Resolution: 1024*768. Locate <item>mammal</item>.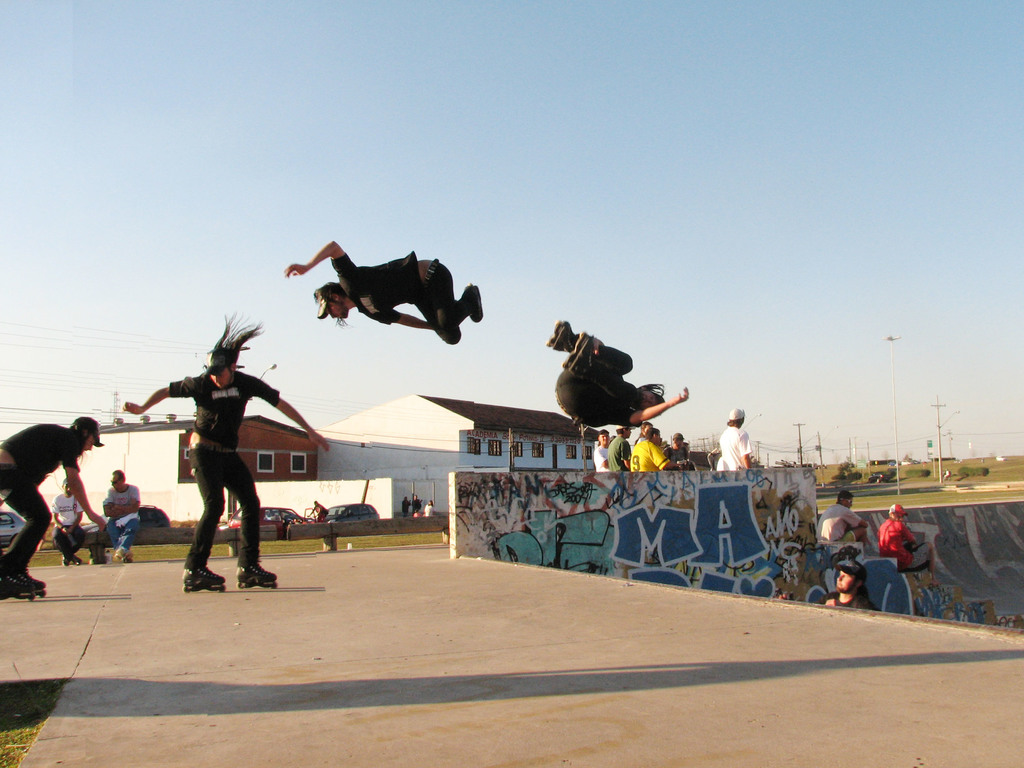
left=125, top=307, right=329, bottom=593.
